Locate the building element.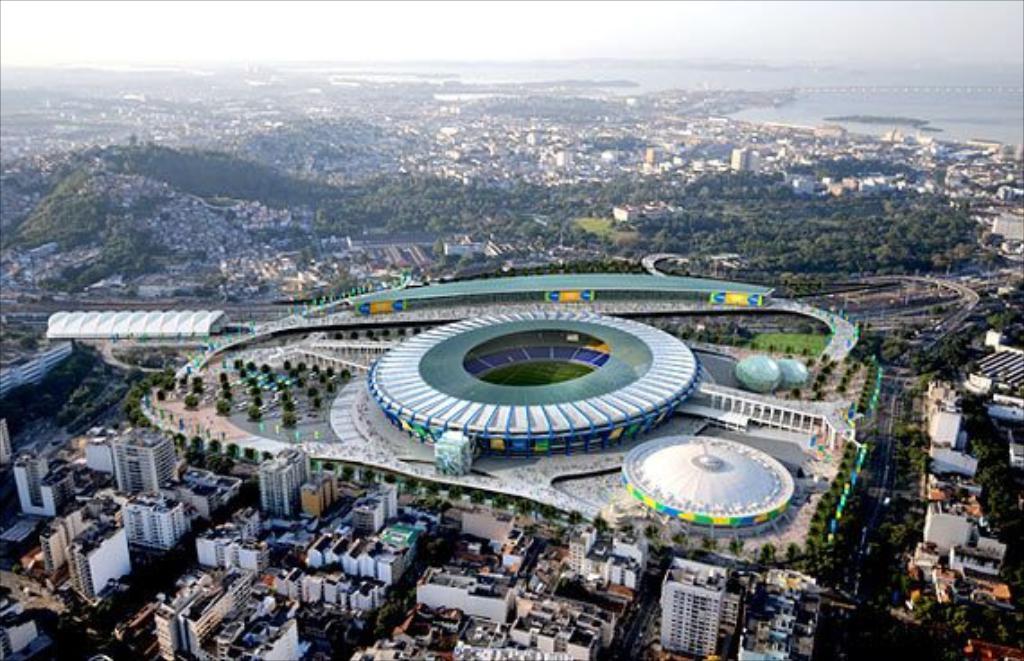
Element bbox: bbox=[9, 449, 79, 523].
